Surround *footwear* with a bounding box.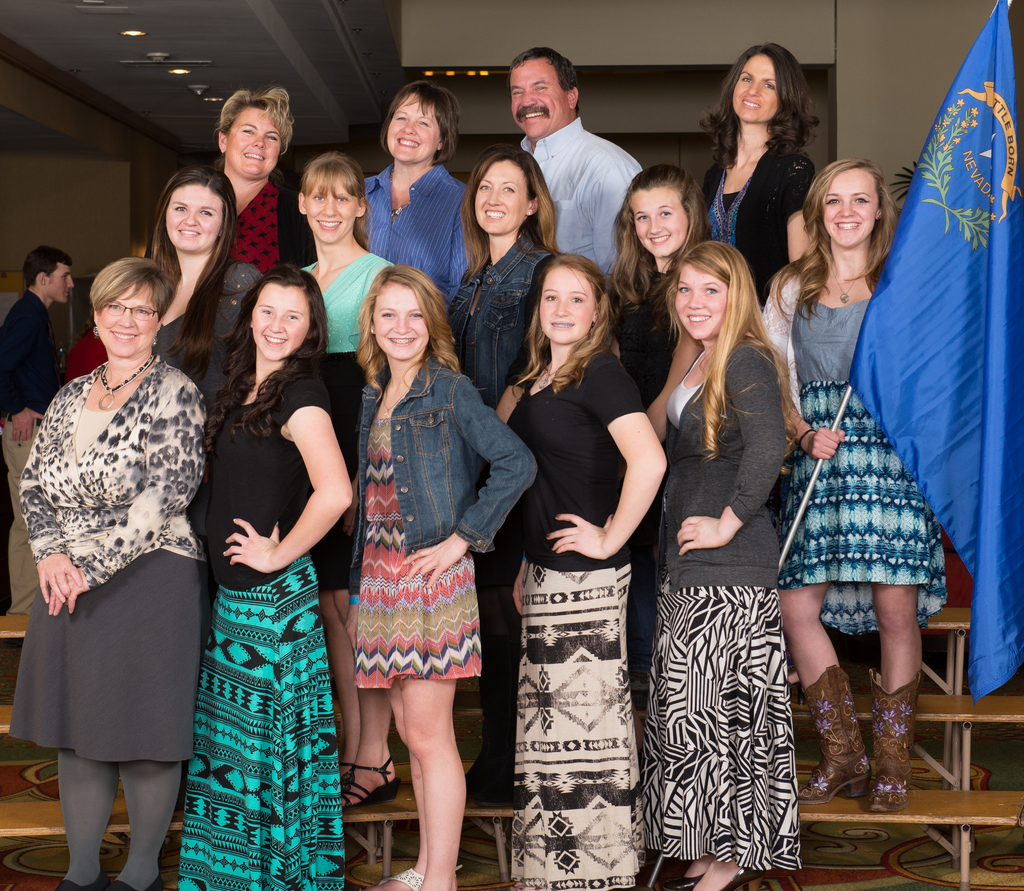
locate(795, 659, 863, 813).
